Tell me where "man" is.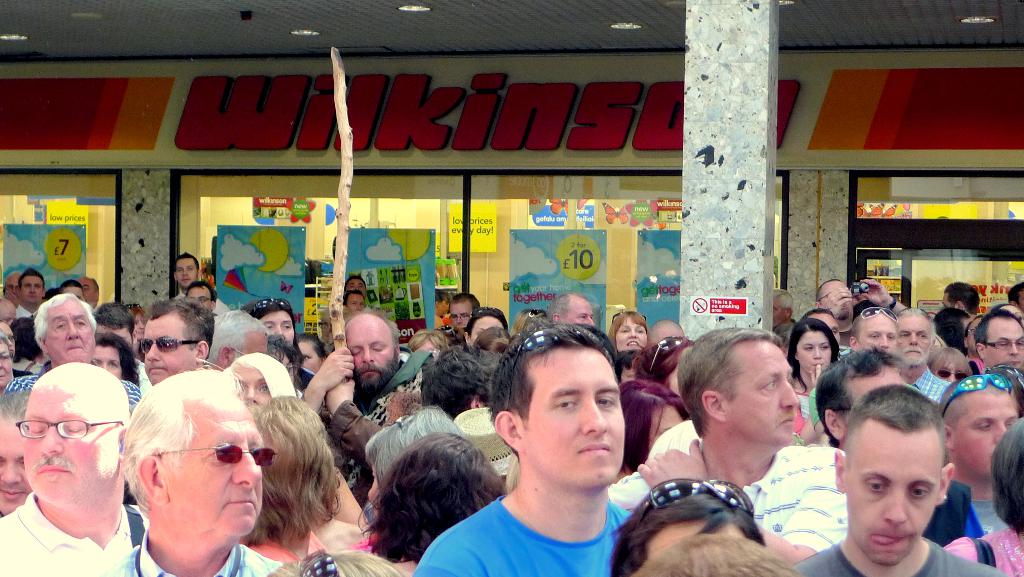
"man" is at detection(9, 265, 47, 325).
